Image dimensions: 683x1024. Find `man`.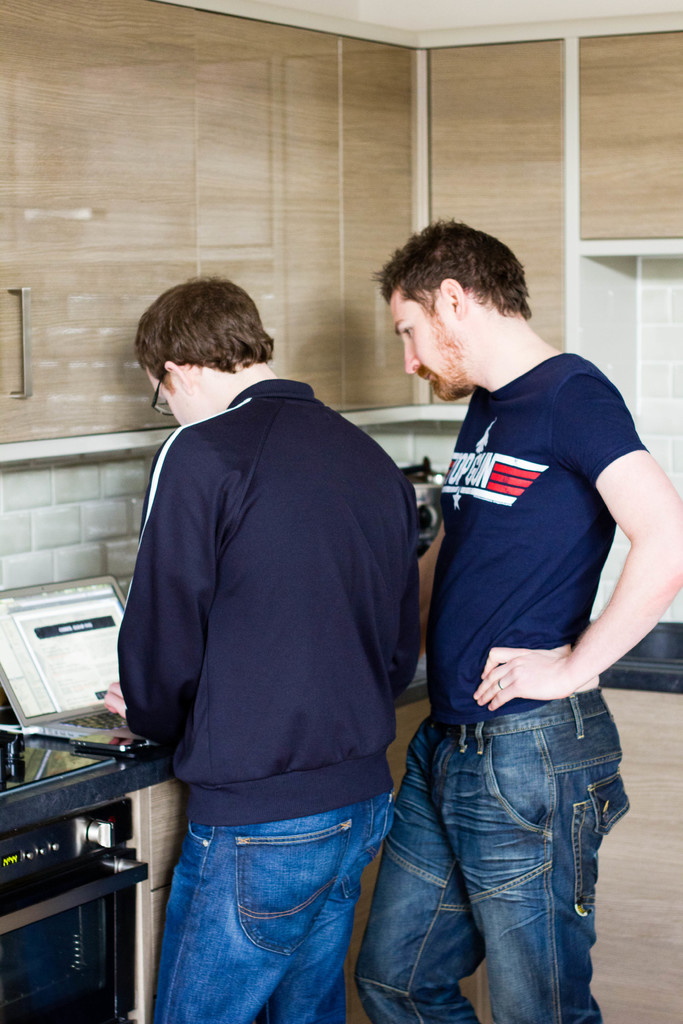
[x1=350, y1=214, x2=682, y2=1023].
